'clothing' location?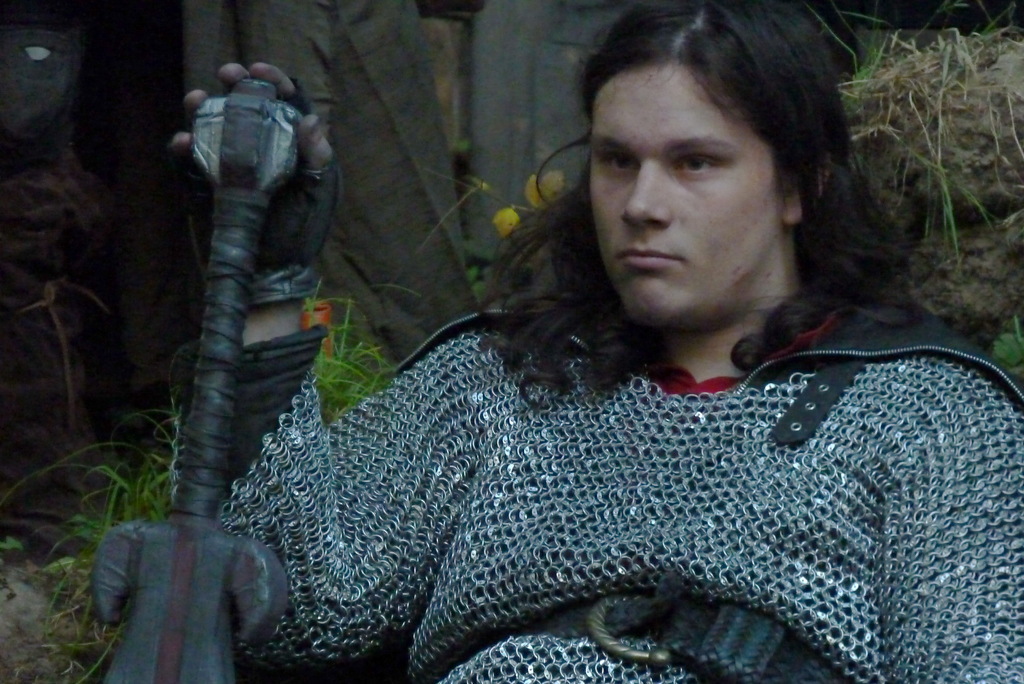
<box>204,170,1008,682</box>
